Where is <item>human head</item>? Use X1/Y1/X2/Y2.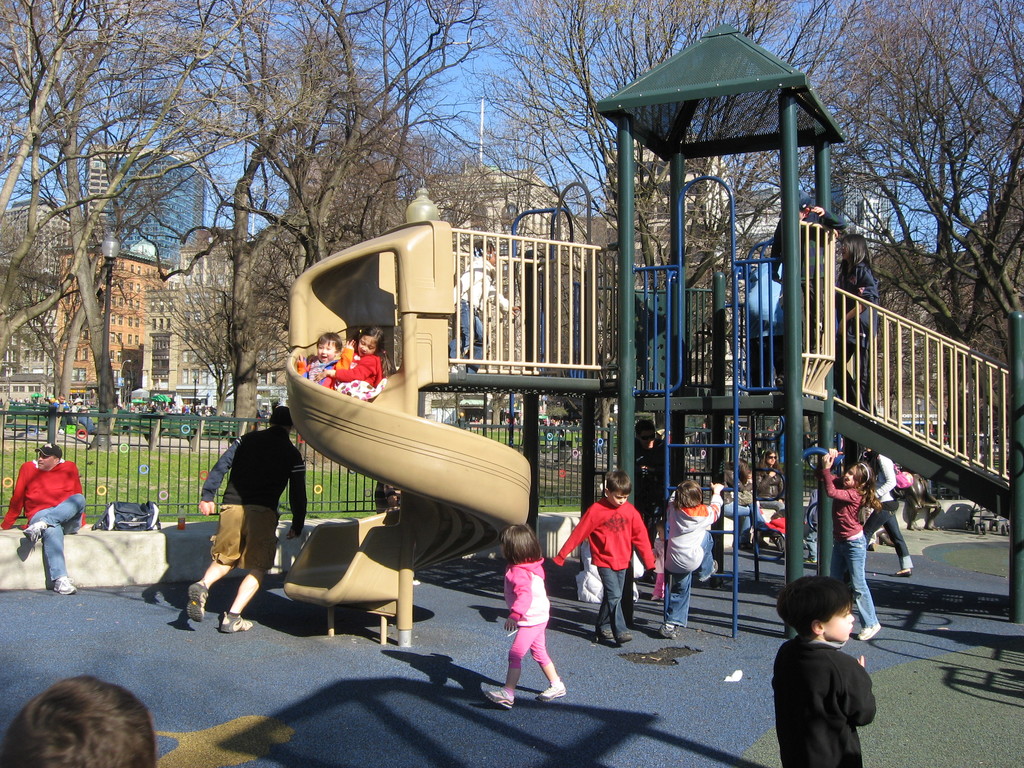
840/463/871/491.
